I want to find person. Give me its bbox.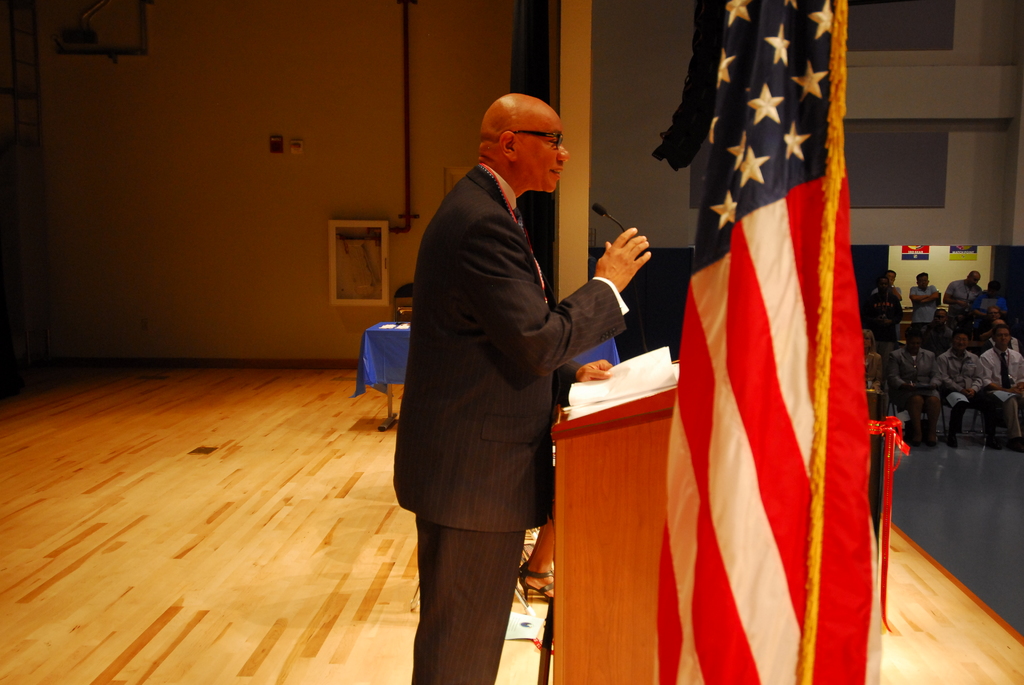
pyautogui.locateOnScreen(984, 285, 1010, 324).
